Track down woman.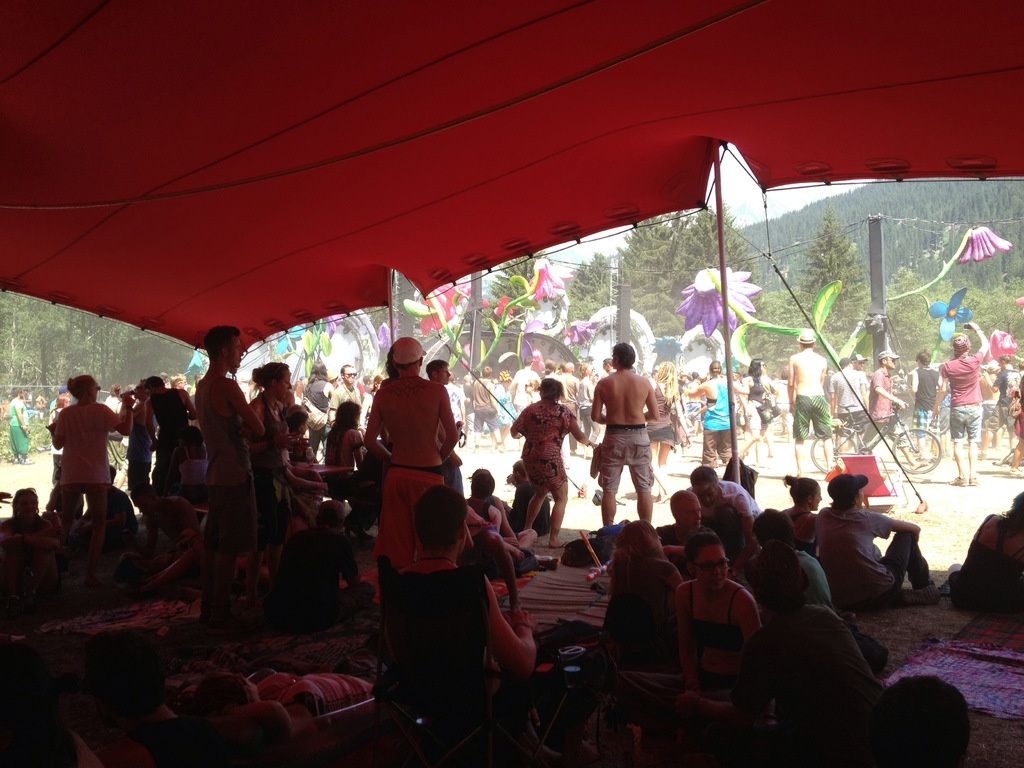
Tracked to [781, 475, 826, 557].
